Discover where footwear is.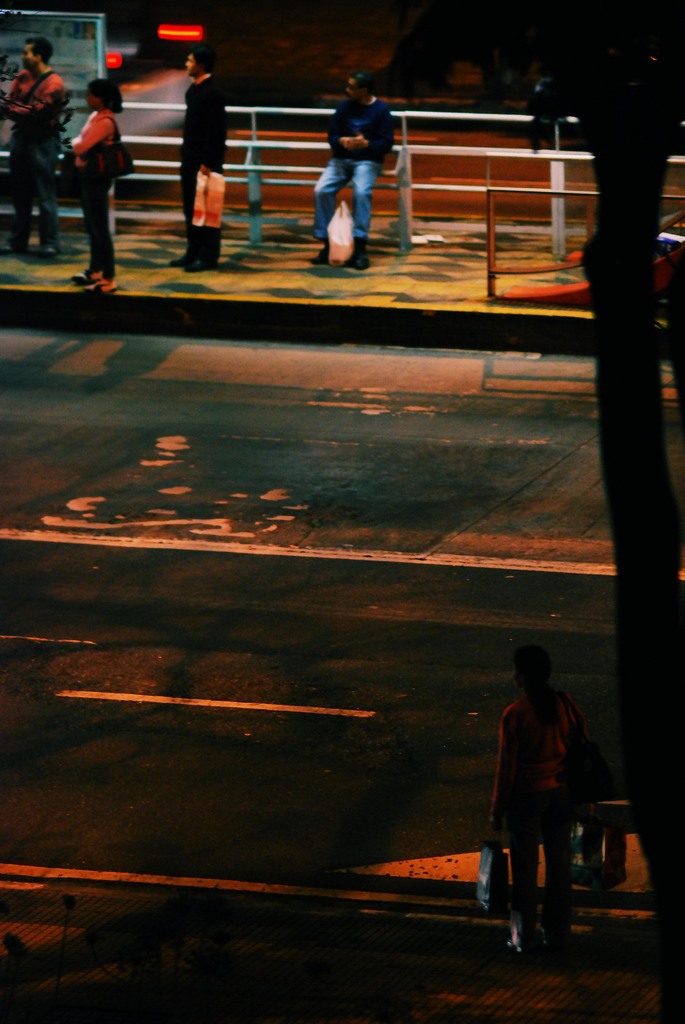
Discovered at bbox=[41, 243, 58, 261].
